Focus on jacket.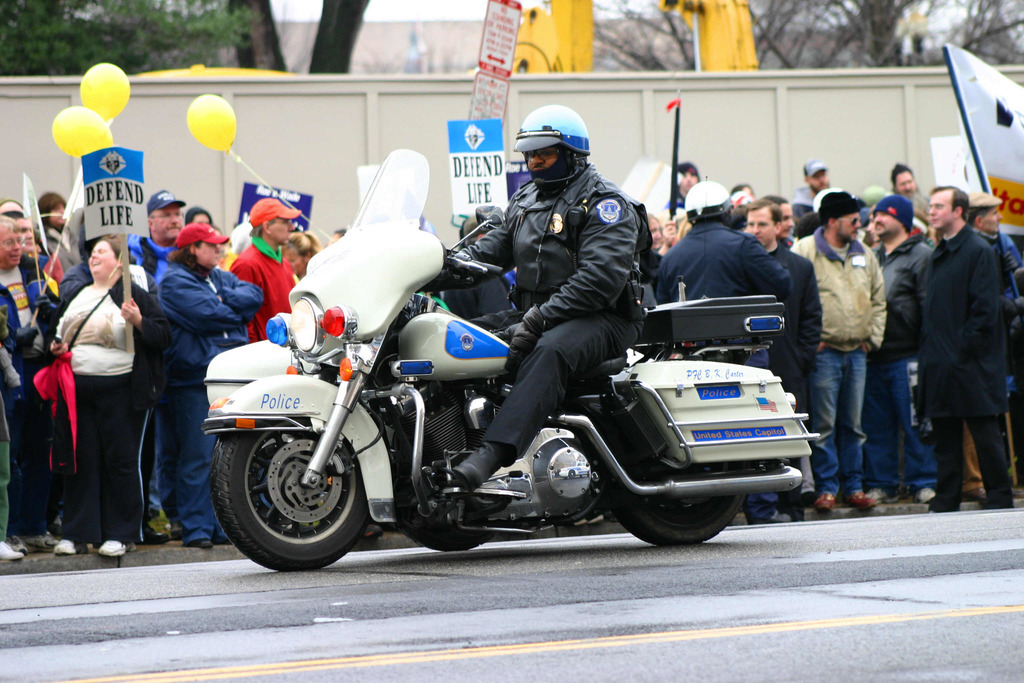
Focused at l=657, t=220, r=783, b=361.
